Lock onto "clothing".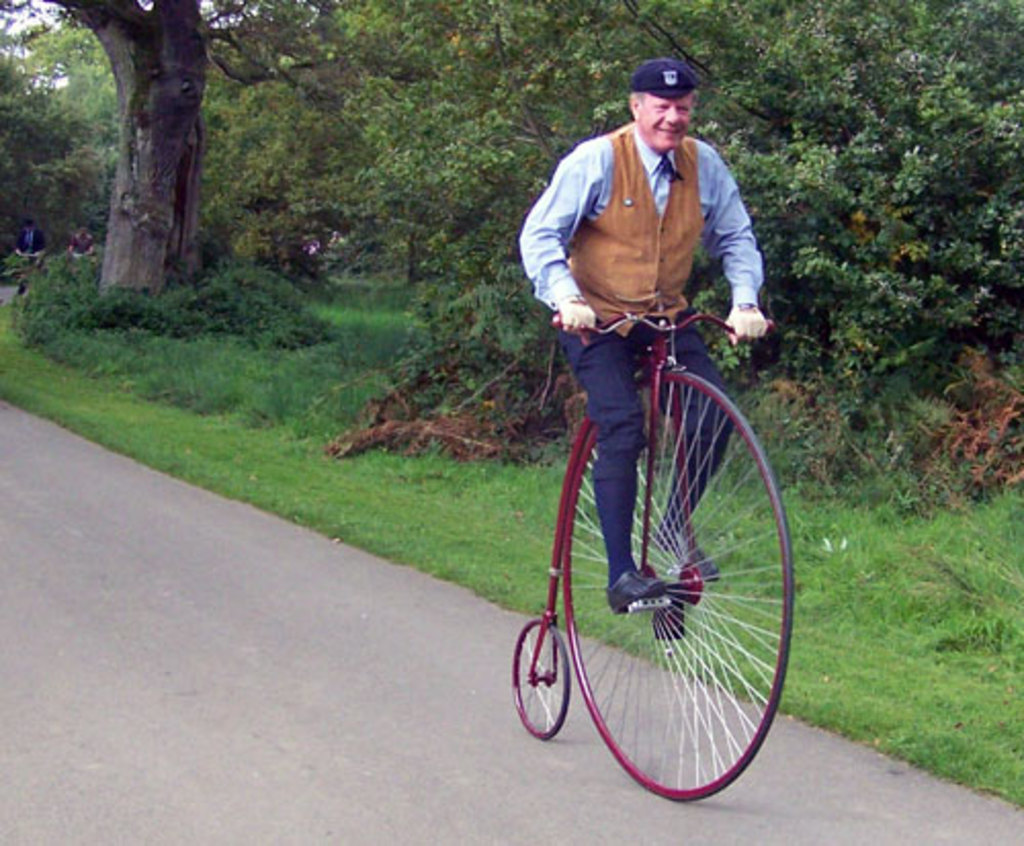
Locked: (left=516, top=43, right=772, bottom=338).
